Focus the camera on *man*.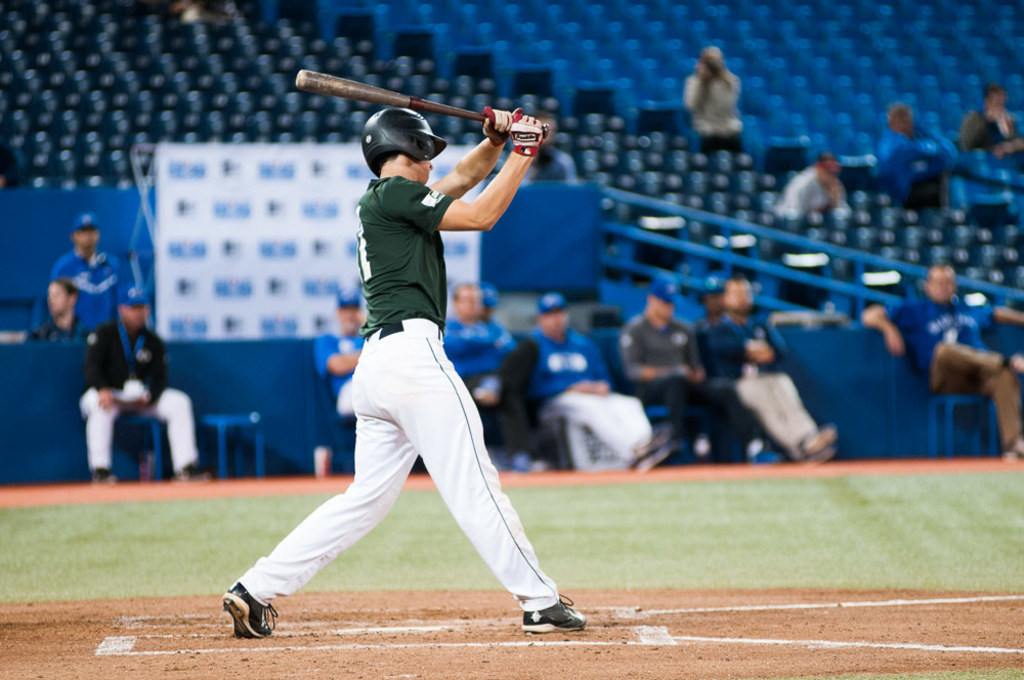
Focus region: x1=437, y1=281, x2=540, y2=471.
